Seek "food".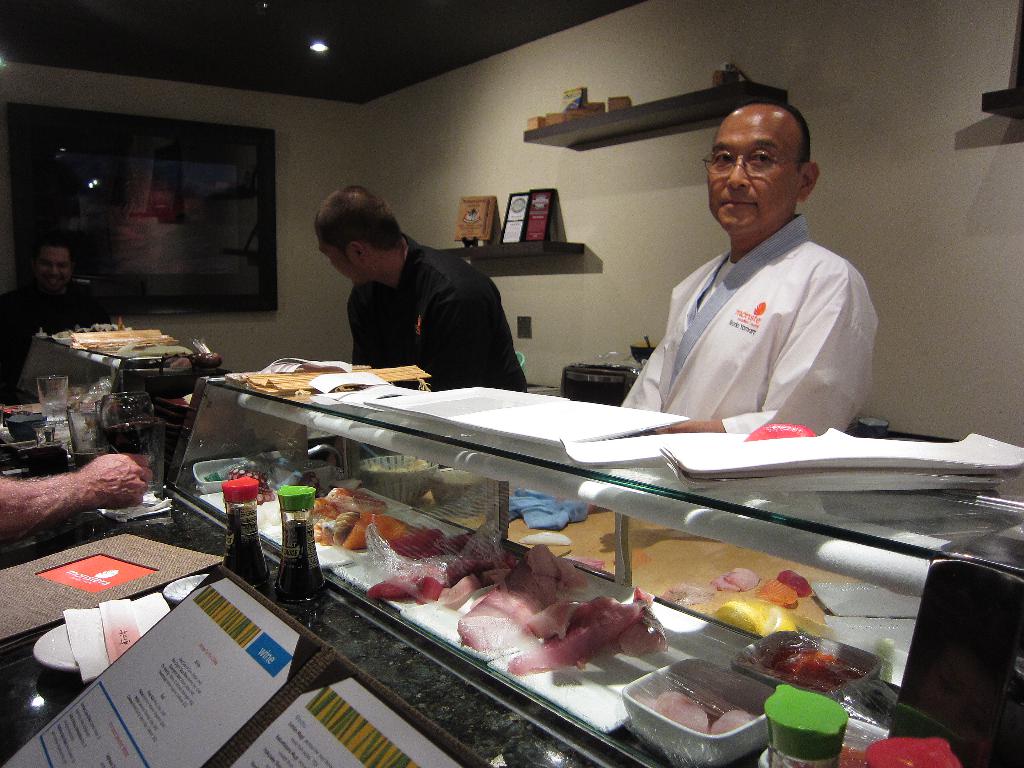
650/663/764/746.
